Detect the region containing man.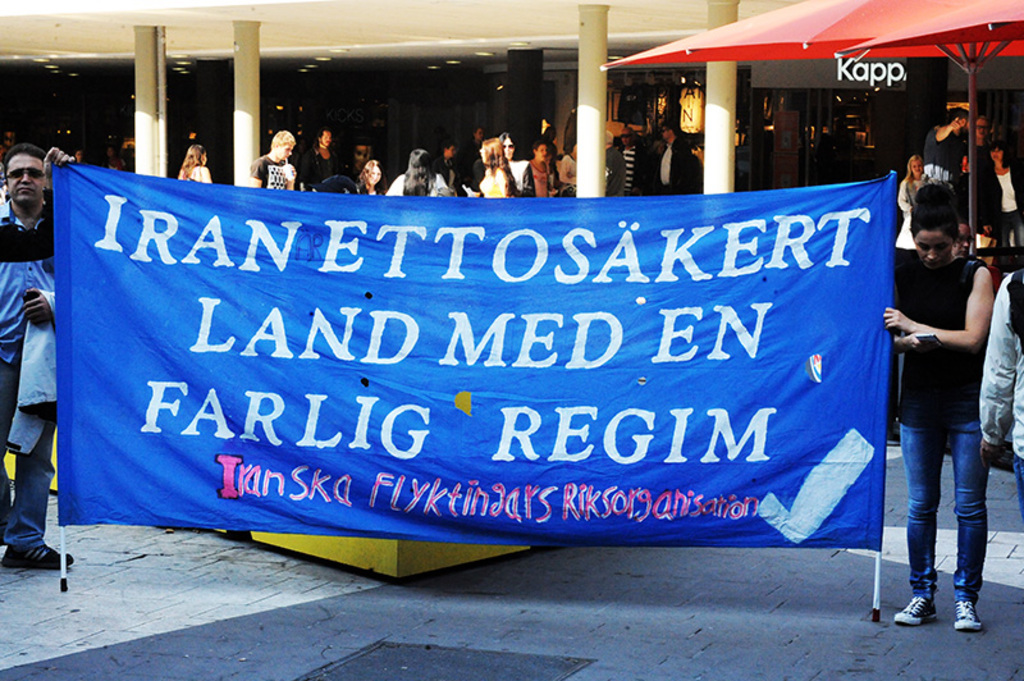
(431, 140, 468, 200).
